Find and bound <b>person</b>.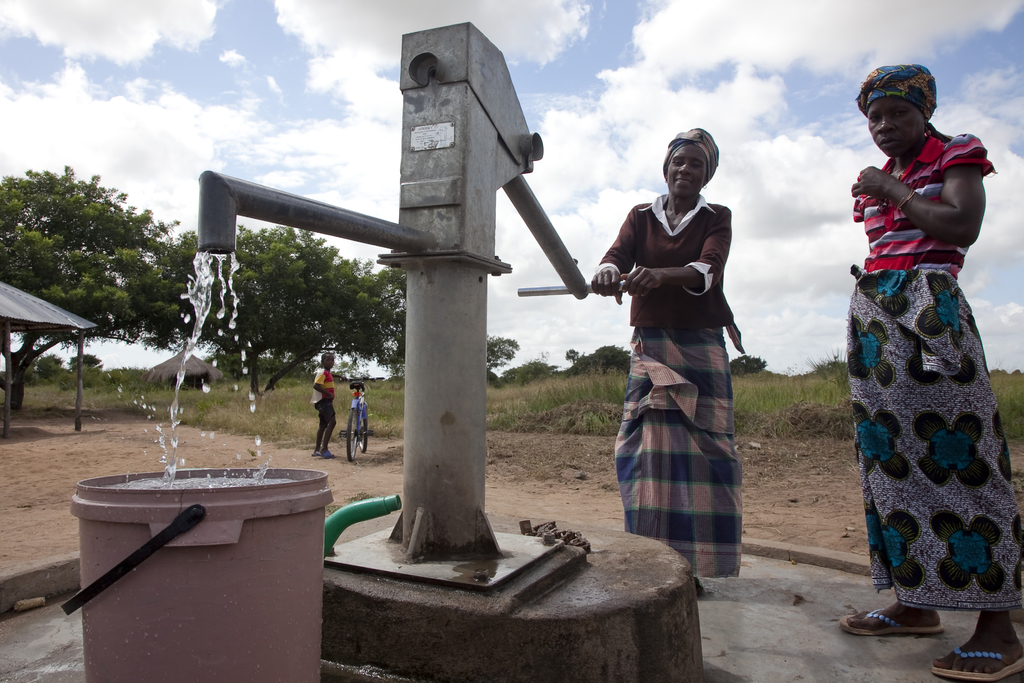
Bound: crop(314, 347, 340, 458).
